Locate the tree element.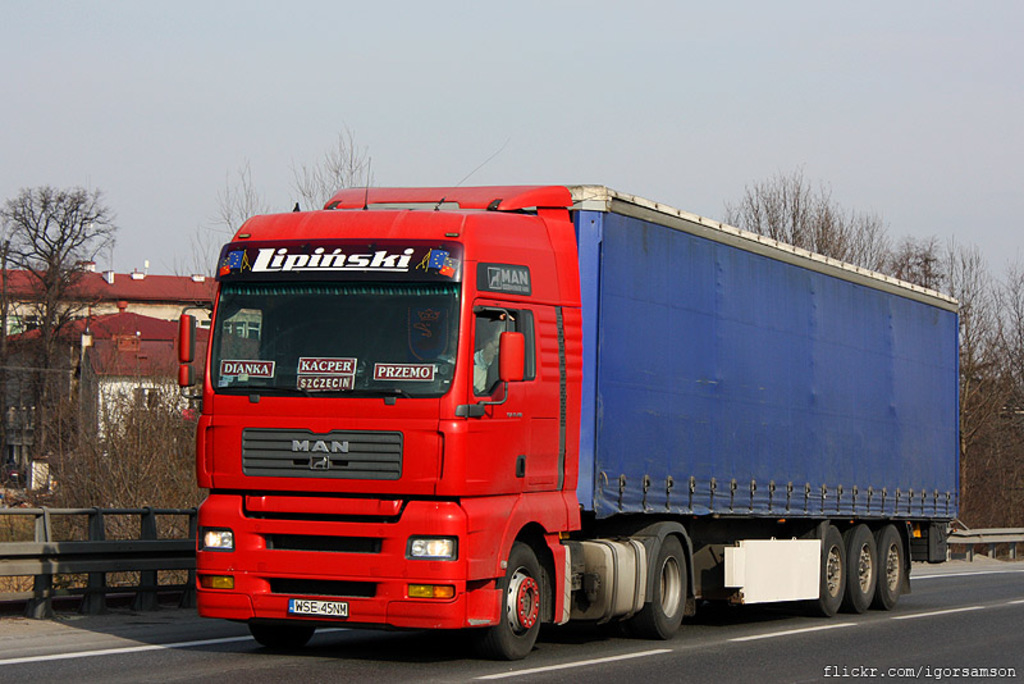
Element bbox: rect(200, 154, 279, 241).
